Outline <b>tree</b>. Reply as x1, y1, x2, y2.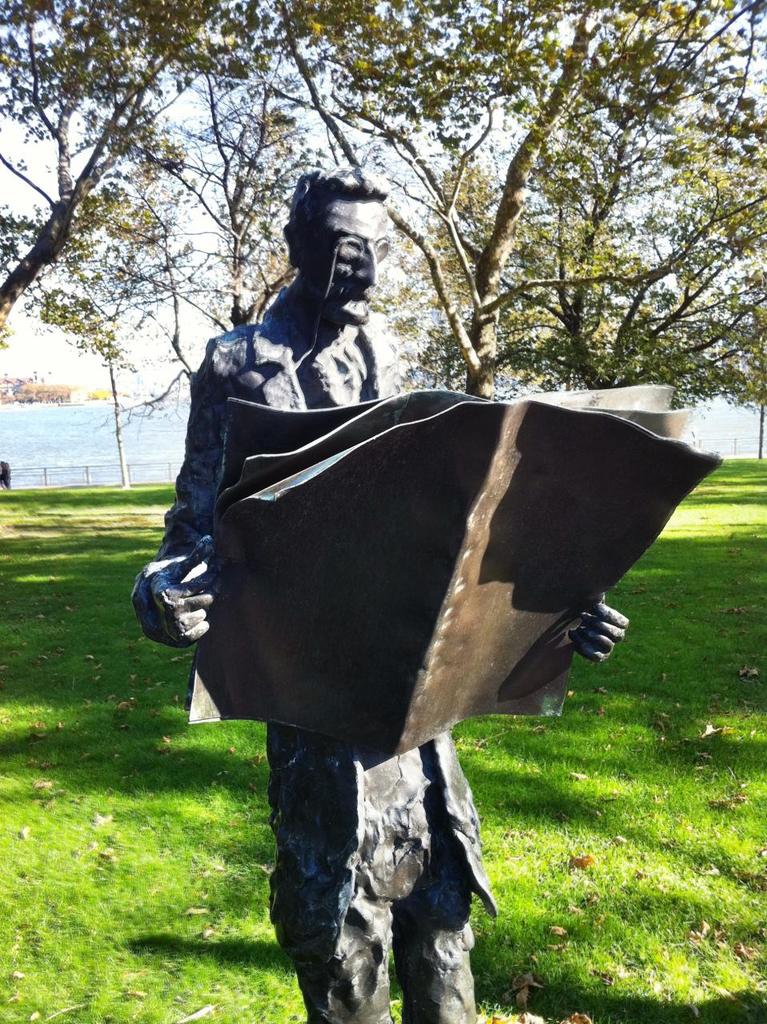
0, 0, 251, 397.
